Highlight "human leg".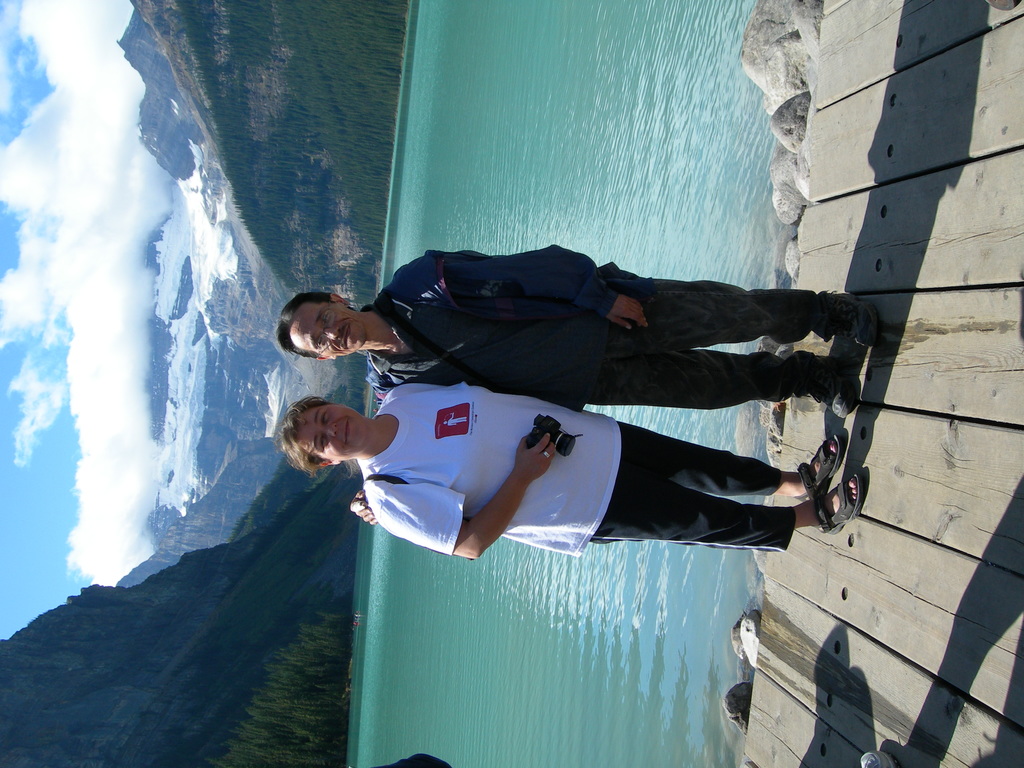
Highlighted region: bbox=(583, 419, 842, 500).
